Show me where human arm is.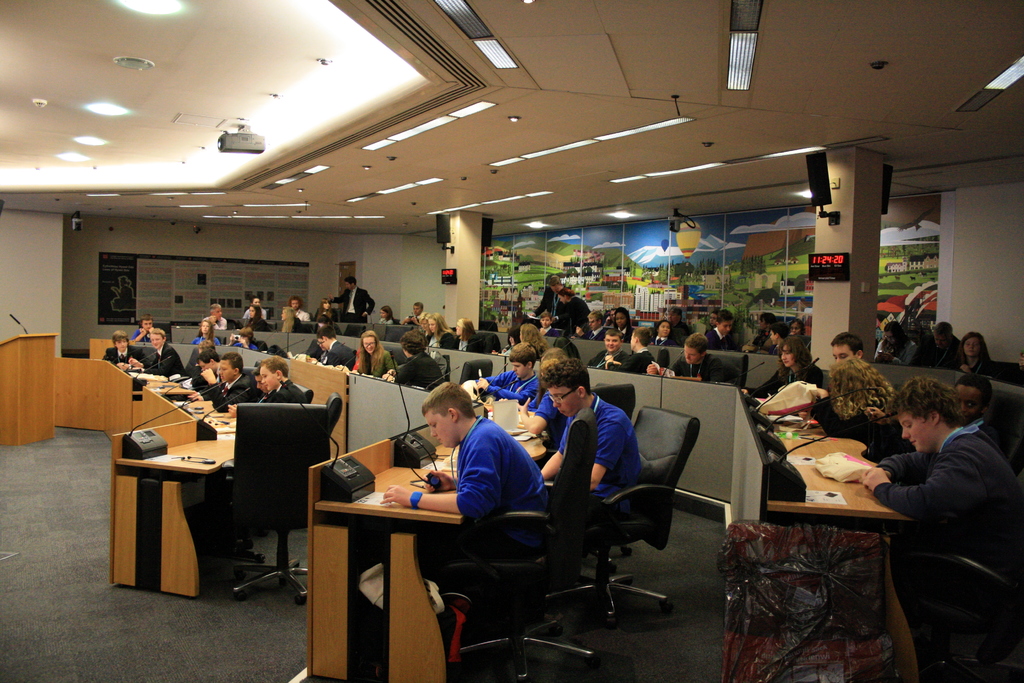
human arm is at 312, 352, 349, 368.
